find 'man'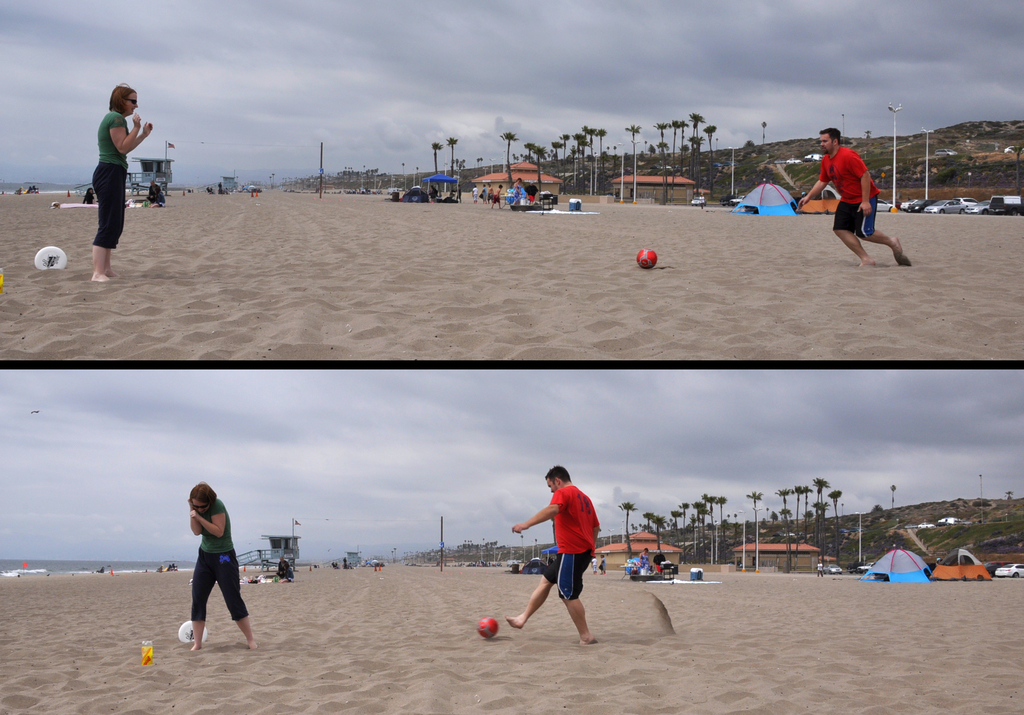
pyautogui.locateOnScreen(815, 561, 825, 578)
